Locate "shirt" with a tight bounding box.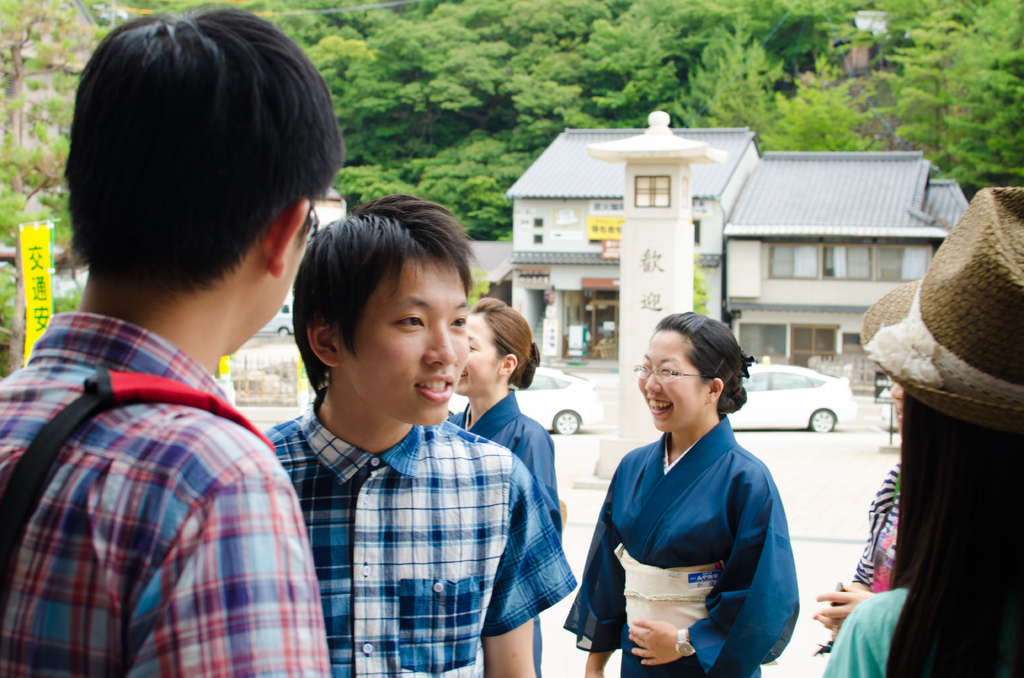
x1=261 y1=394 x2=580 y2=674.
